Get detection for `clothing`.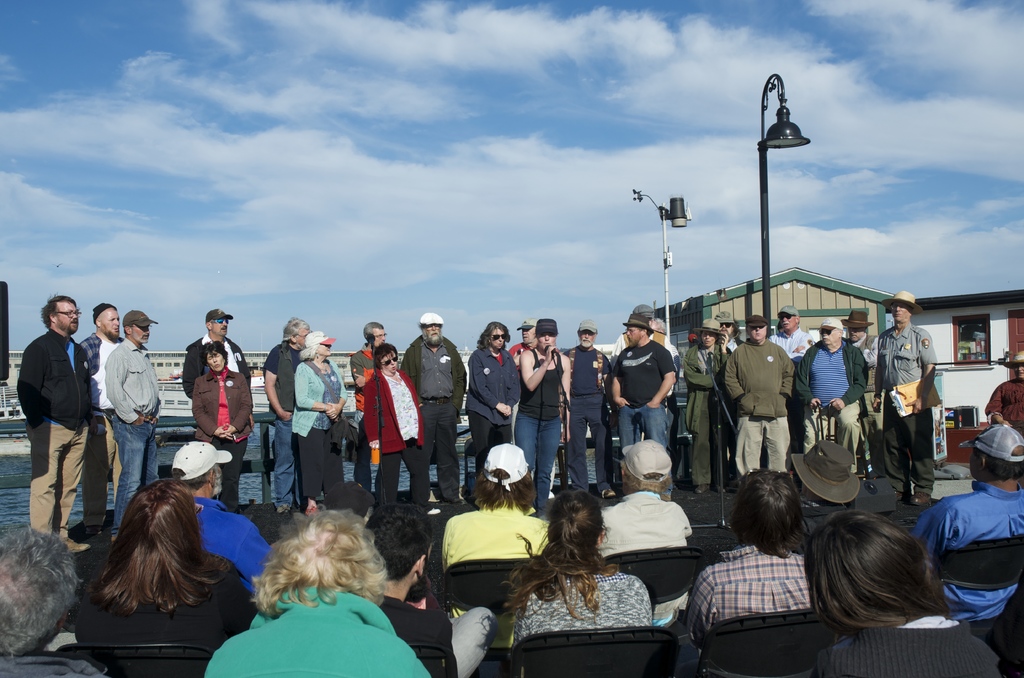
Detection: box=[206, 577, 426, 677].
